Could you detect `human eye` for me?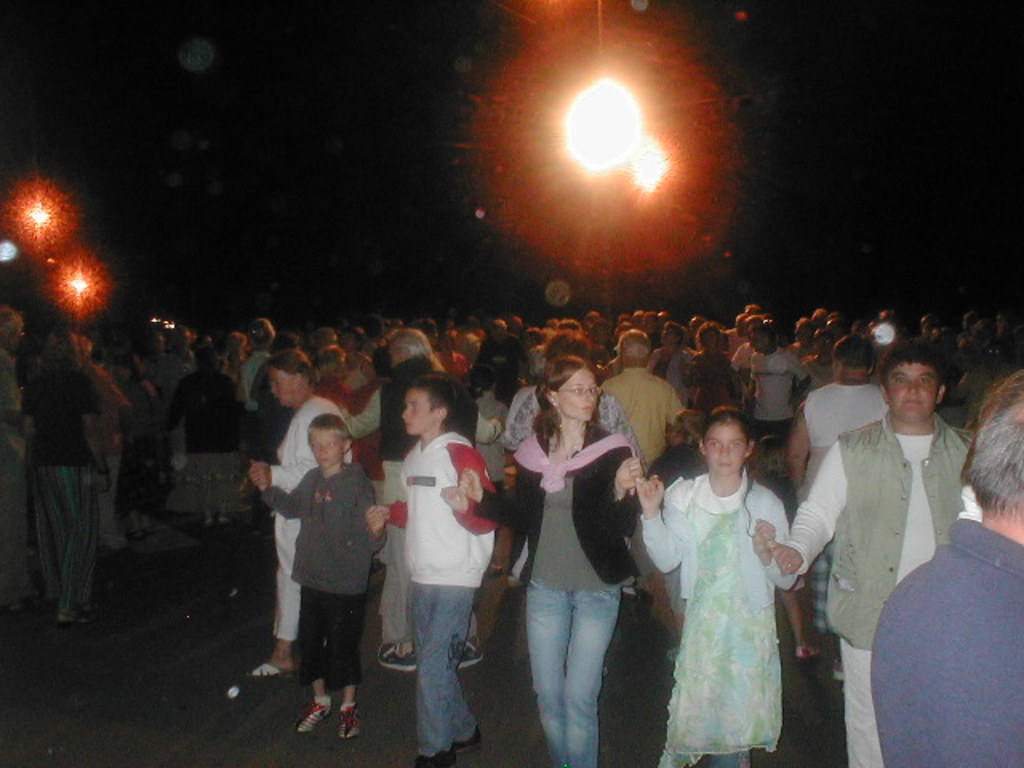
Detection result: {"left": 733, "top": 442, "right": 744, "bottom": 451}.
